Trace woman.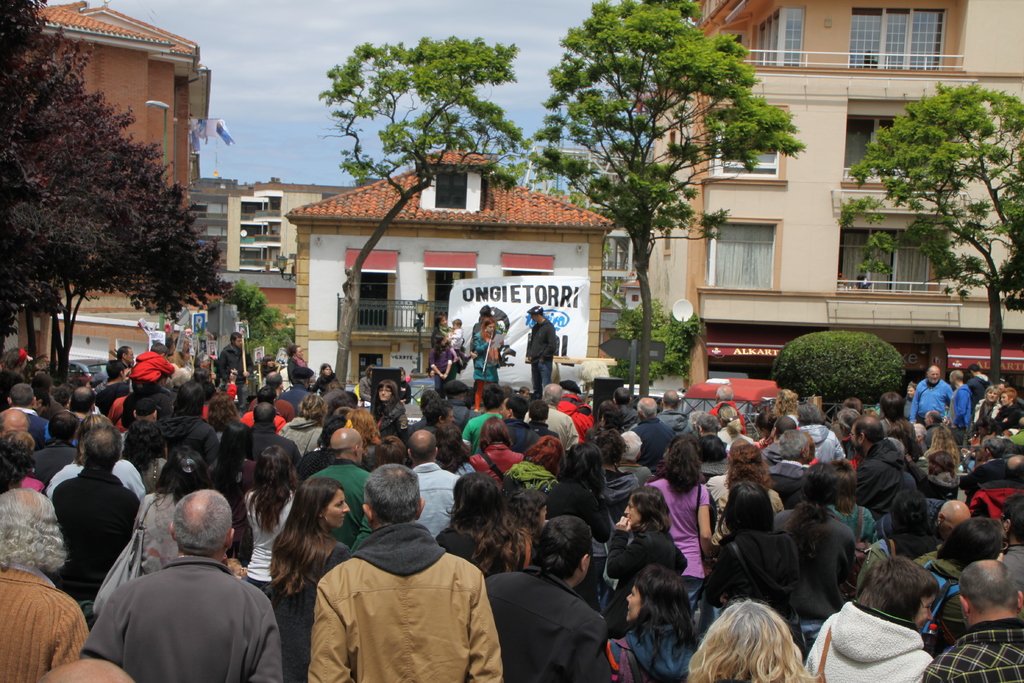
Traced to (468,415,525,492).
